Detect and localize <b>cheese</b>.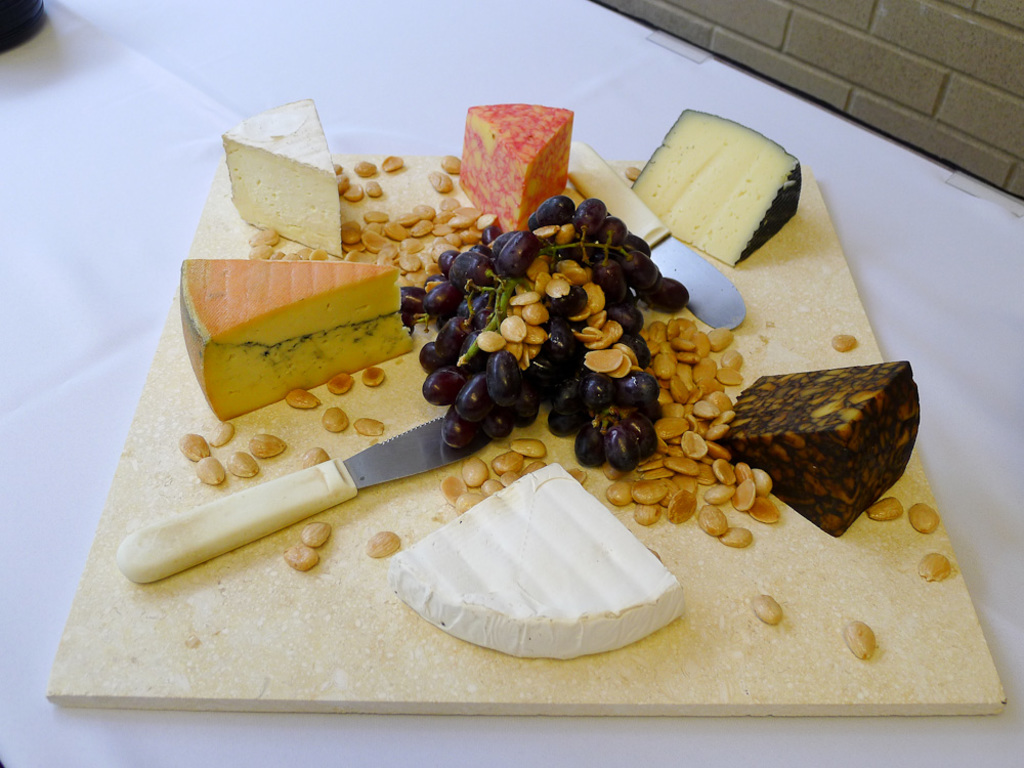
Localized at l=180, t=255, r=418, b=423.
